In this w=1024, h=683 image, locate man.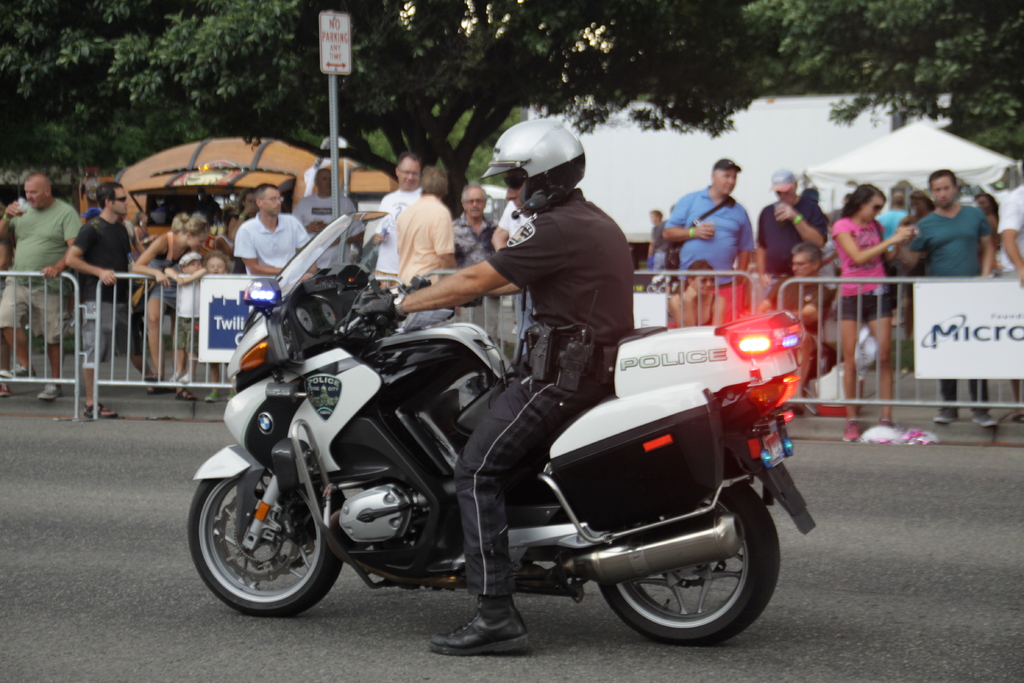
Bounding box: (877,189,911,252).
